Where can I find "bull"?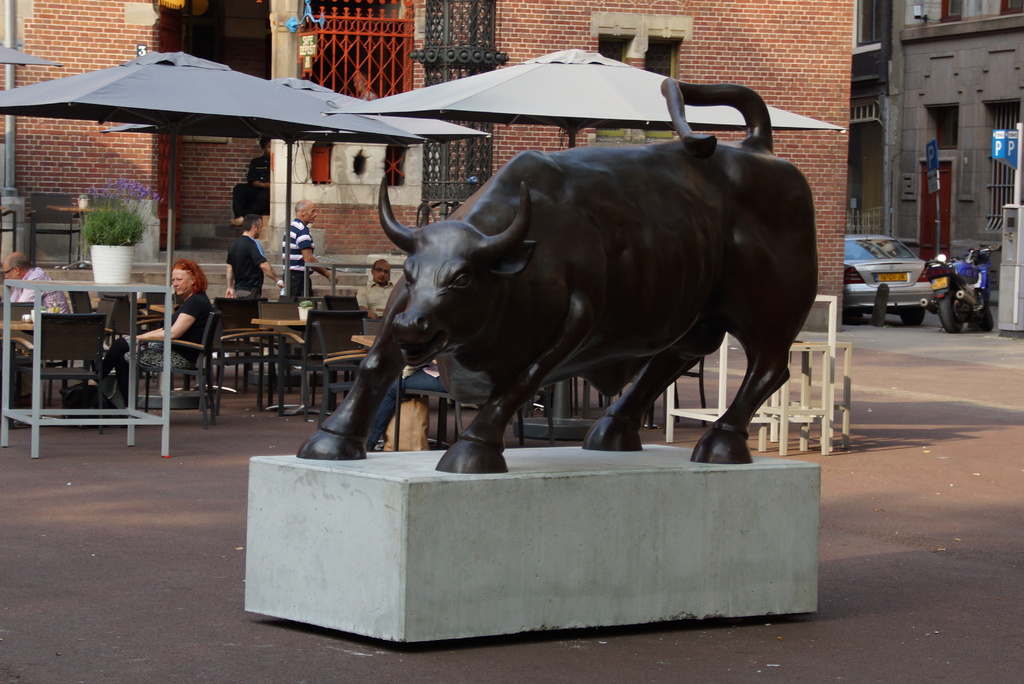
You can find it at BBox(292, 70, 822, 473).
